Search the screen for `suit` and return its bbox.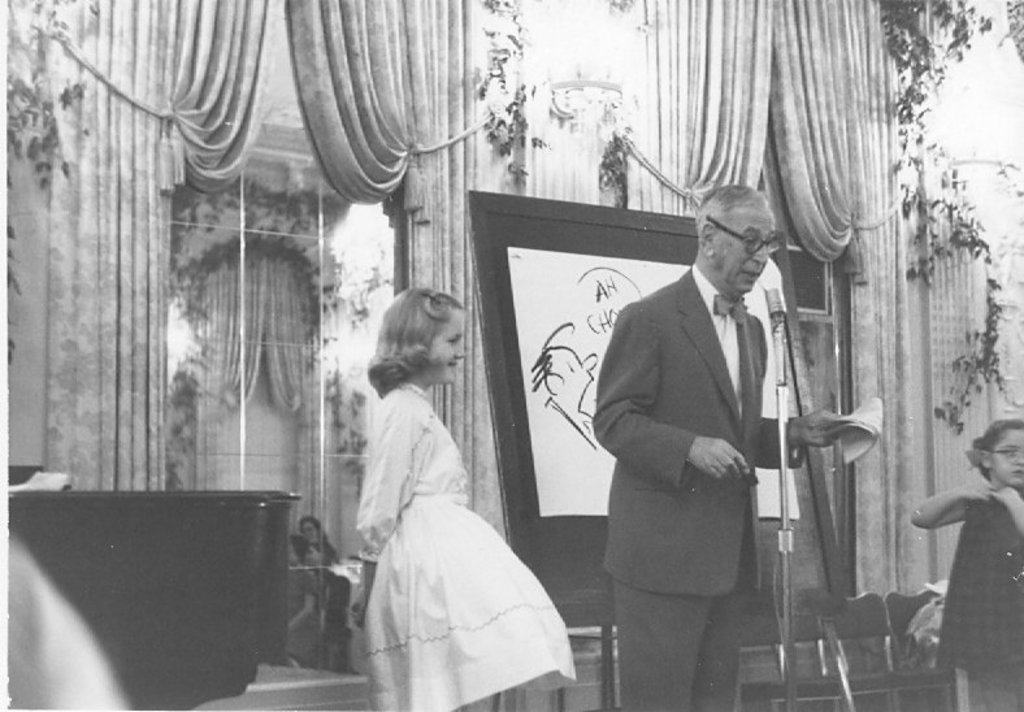
Found: bbox=[581, 187, 819, 685].
